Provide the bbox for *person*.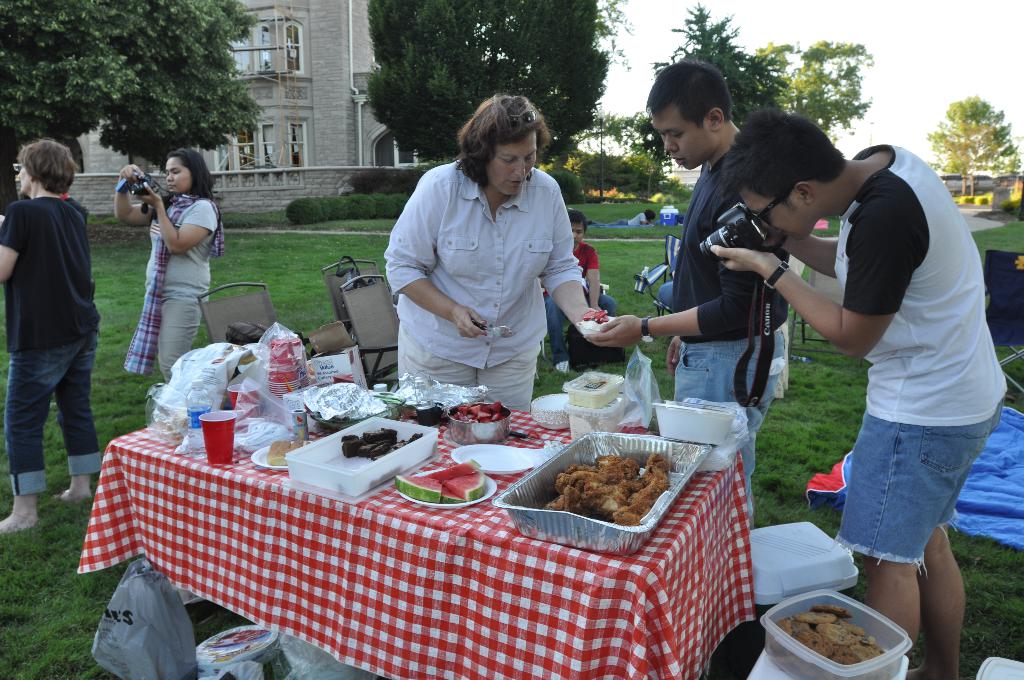
(x1=539, y1=210, x2=618, y2=373).
